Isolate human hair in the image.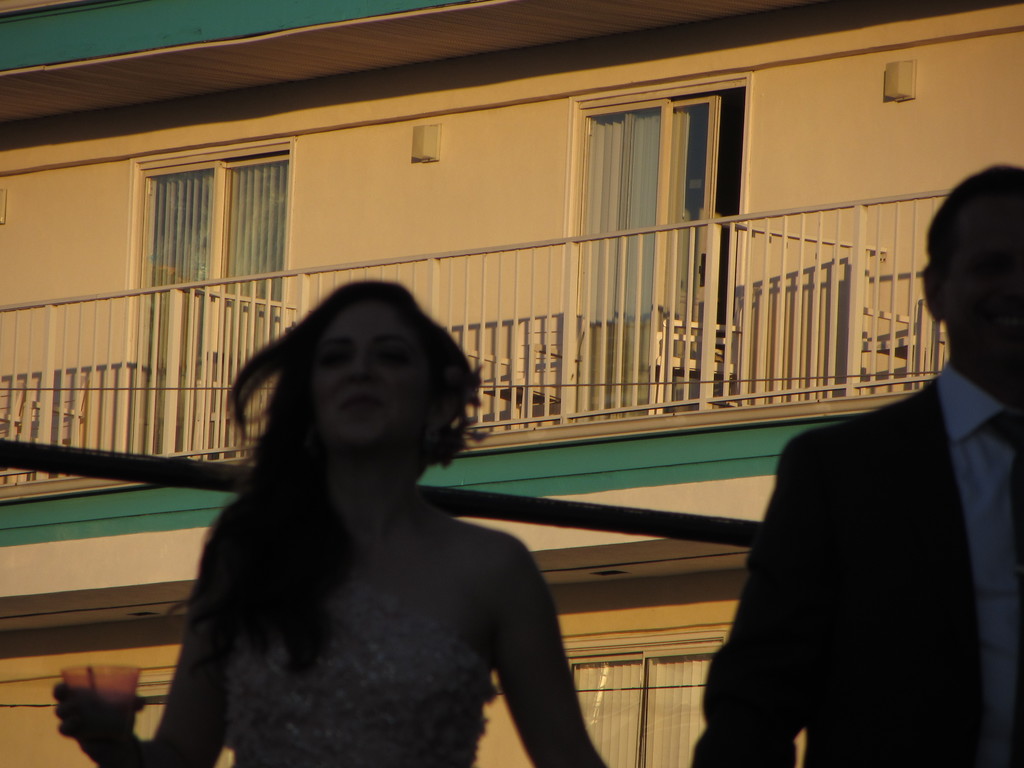
Isolated region: {"x1": 200, "y1": 296, "x2": 468, "y2": 568}.
